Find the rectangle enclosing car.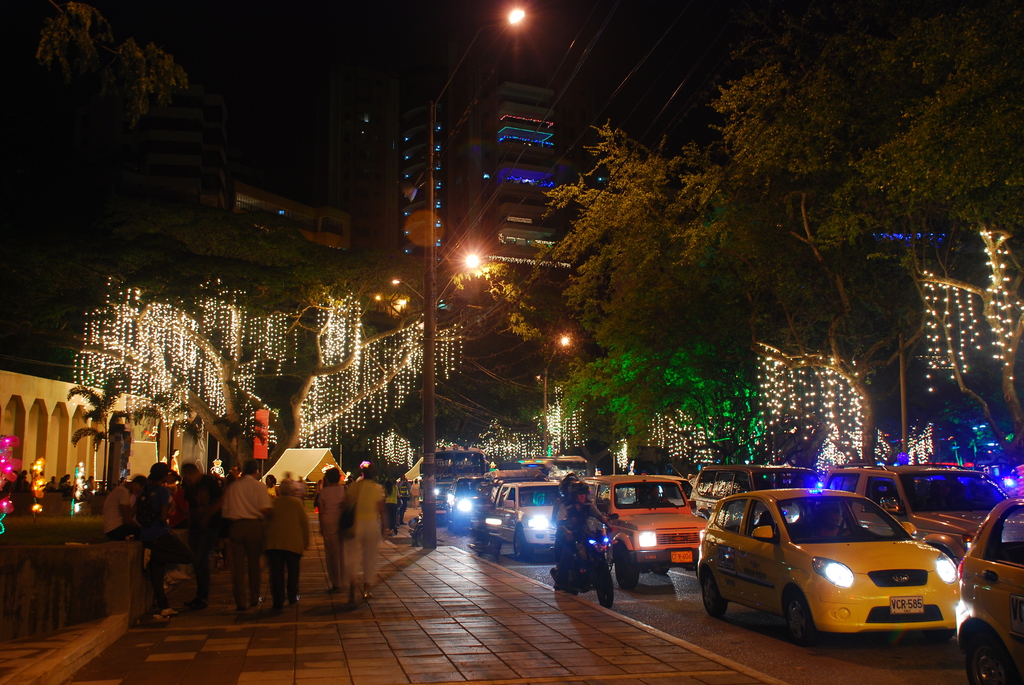
rect(487, 475, 564, 560).
